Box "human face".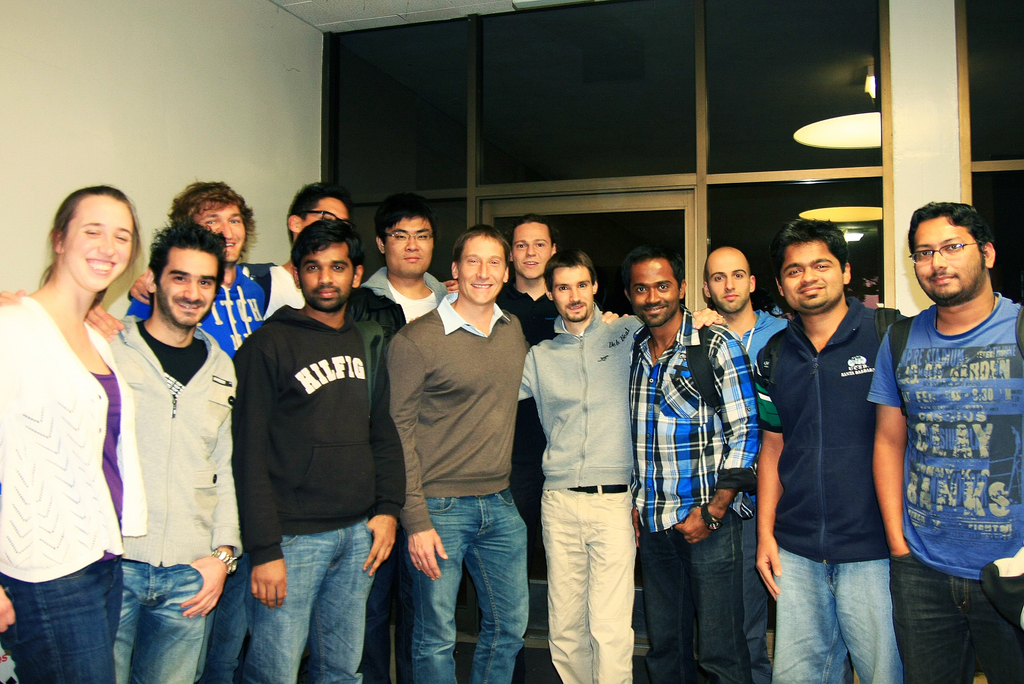
67:196:134:290.
